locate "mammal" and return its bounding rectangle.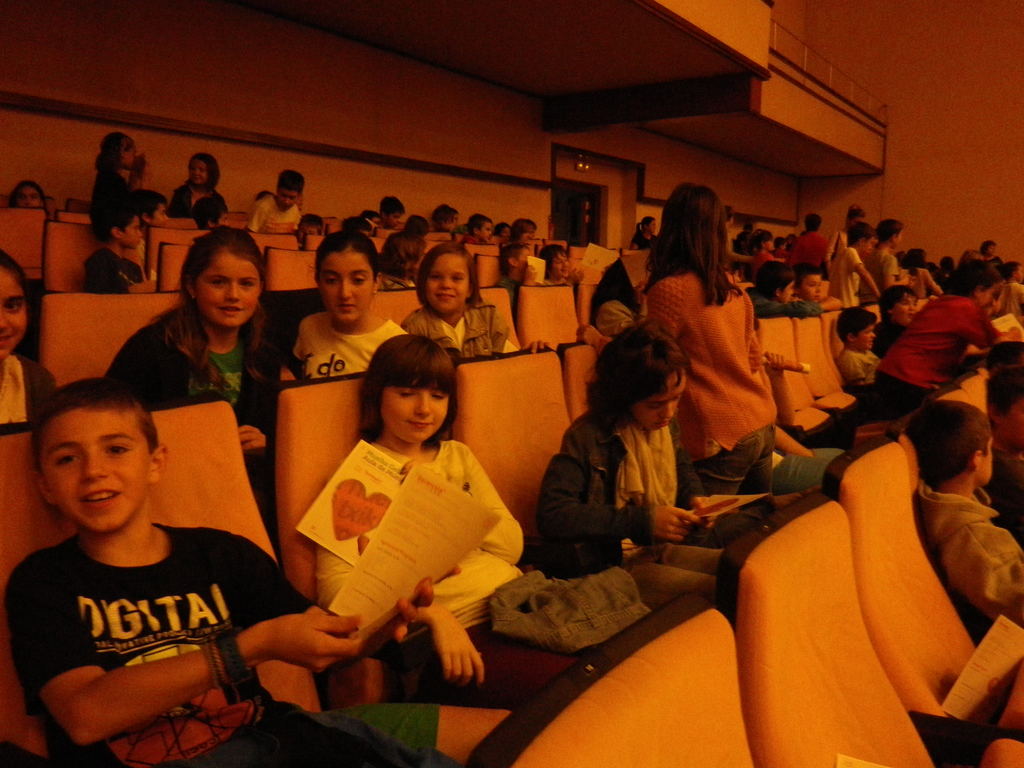
529,308,725,604.
